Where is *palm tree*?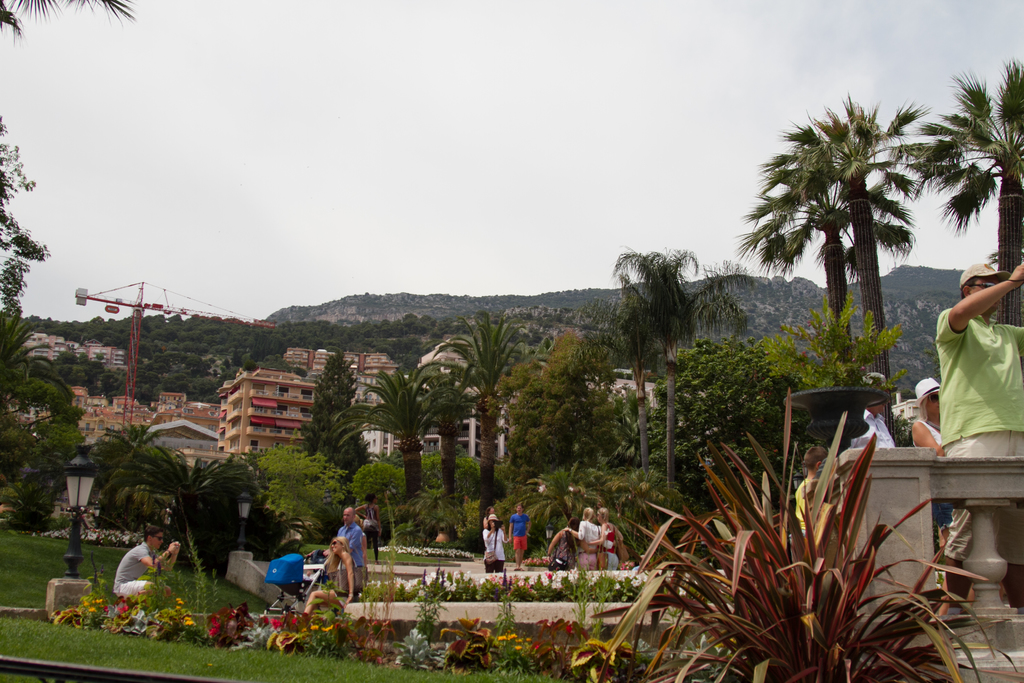
rect(340, 350, 445, 522).
